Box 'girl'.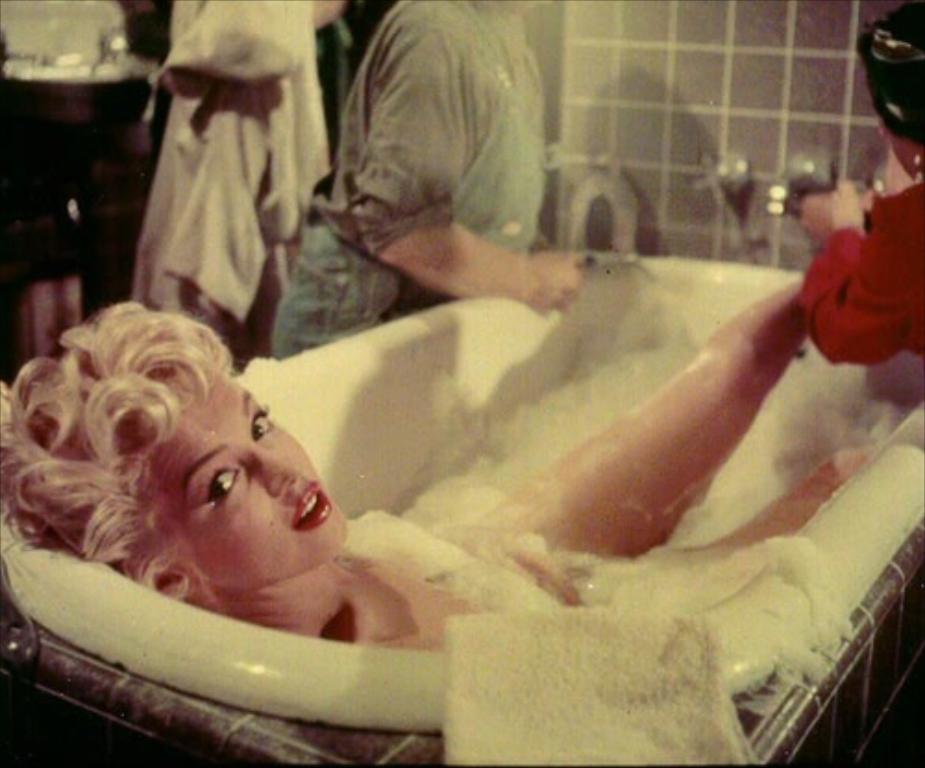
x1=0 y1=296 x2=923 y2=651.
